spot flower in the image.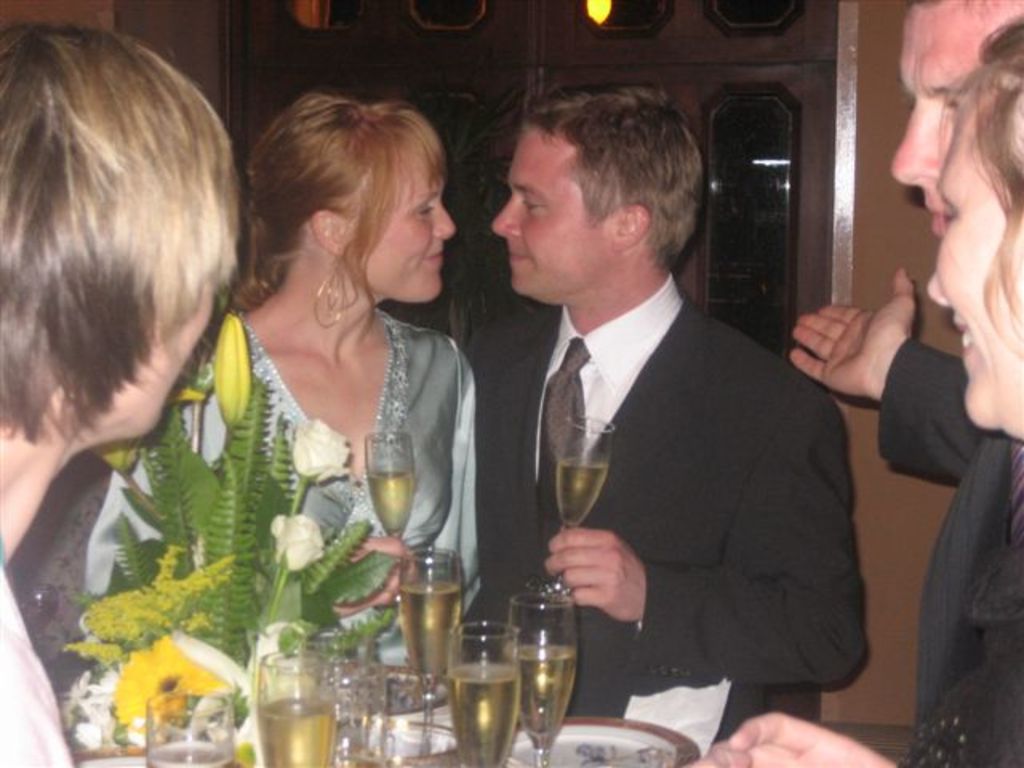
flower found at 248:509:325:586.
